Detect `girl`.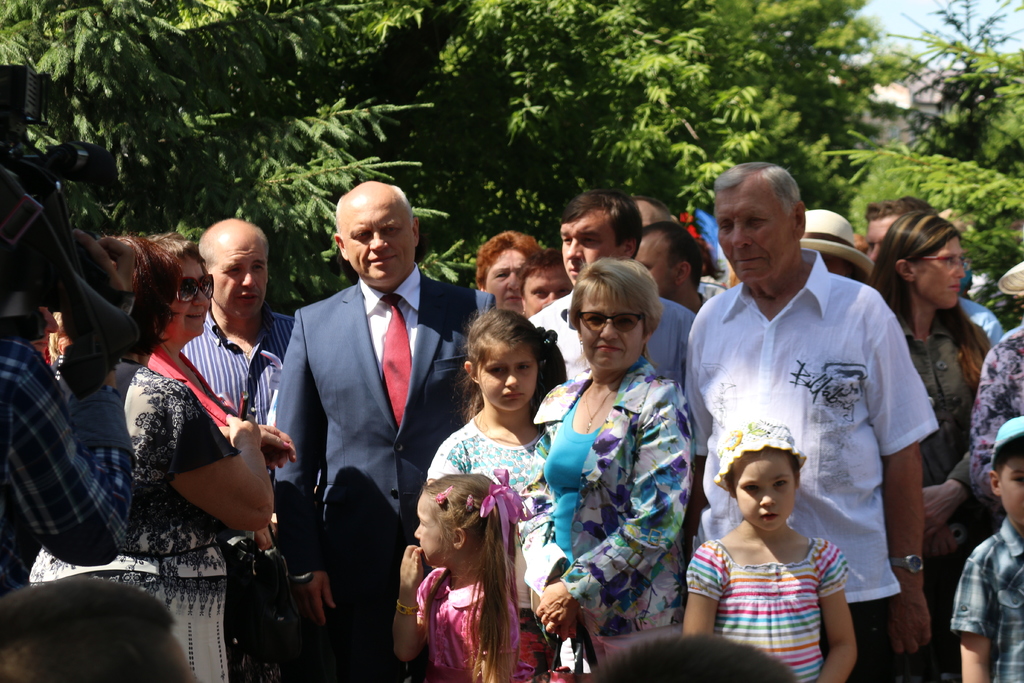
Detected at <box>676,416,861,682</box>.
